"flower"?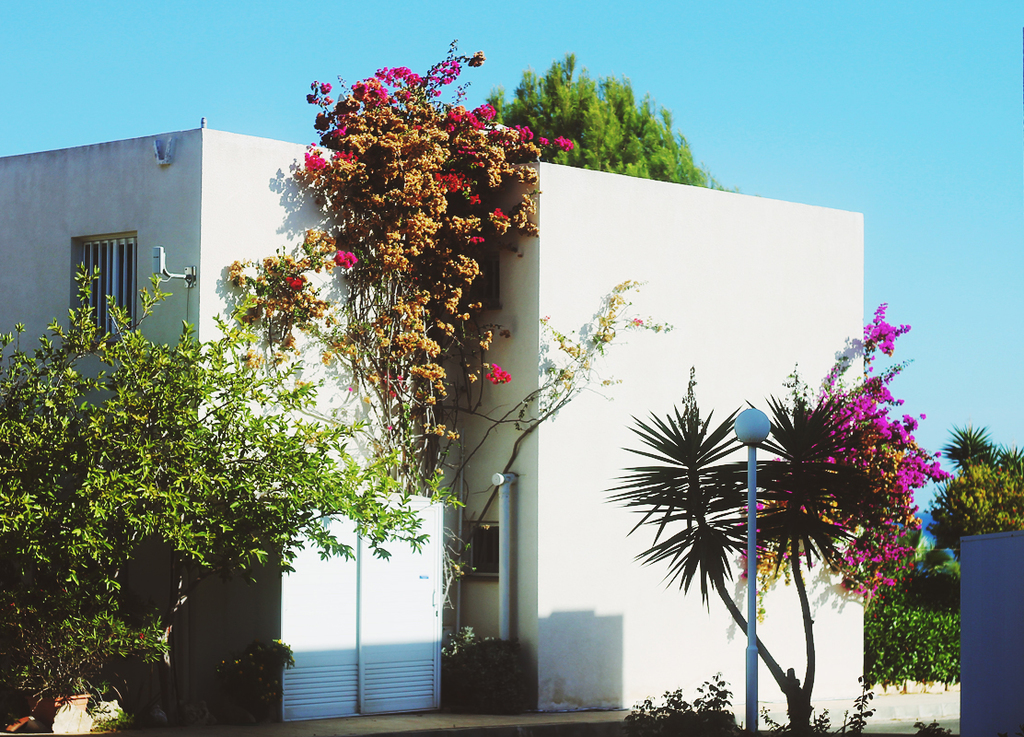
{"x1": 353, "y1": 76, "x2": 391, "y2": 109}
